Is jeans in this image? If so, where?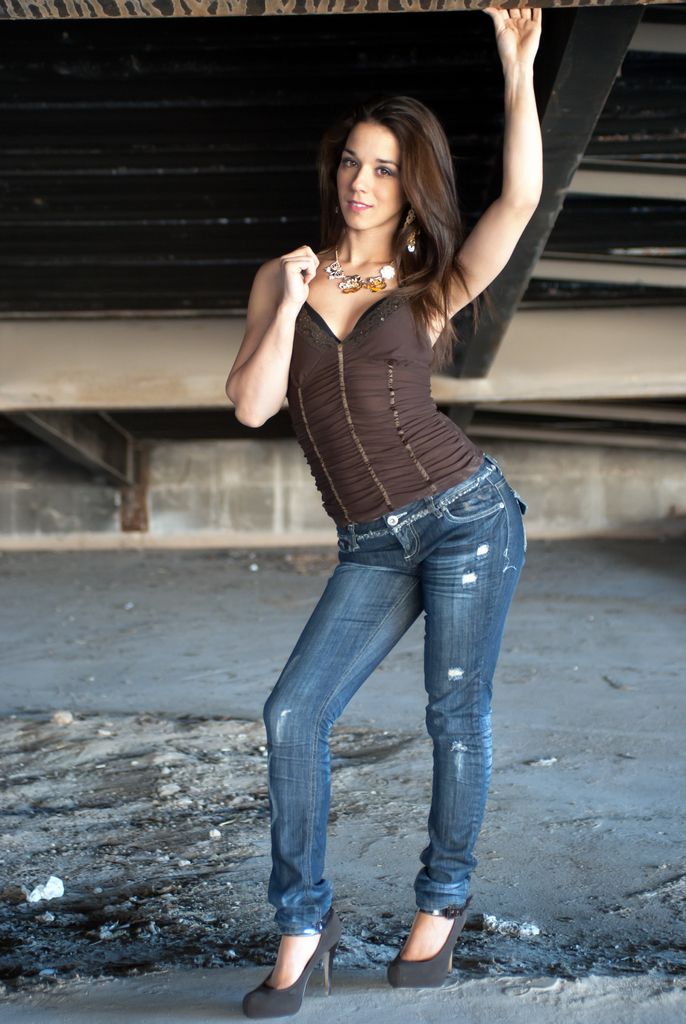
Yes, at 263,457,531,932.
